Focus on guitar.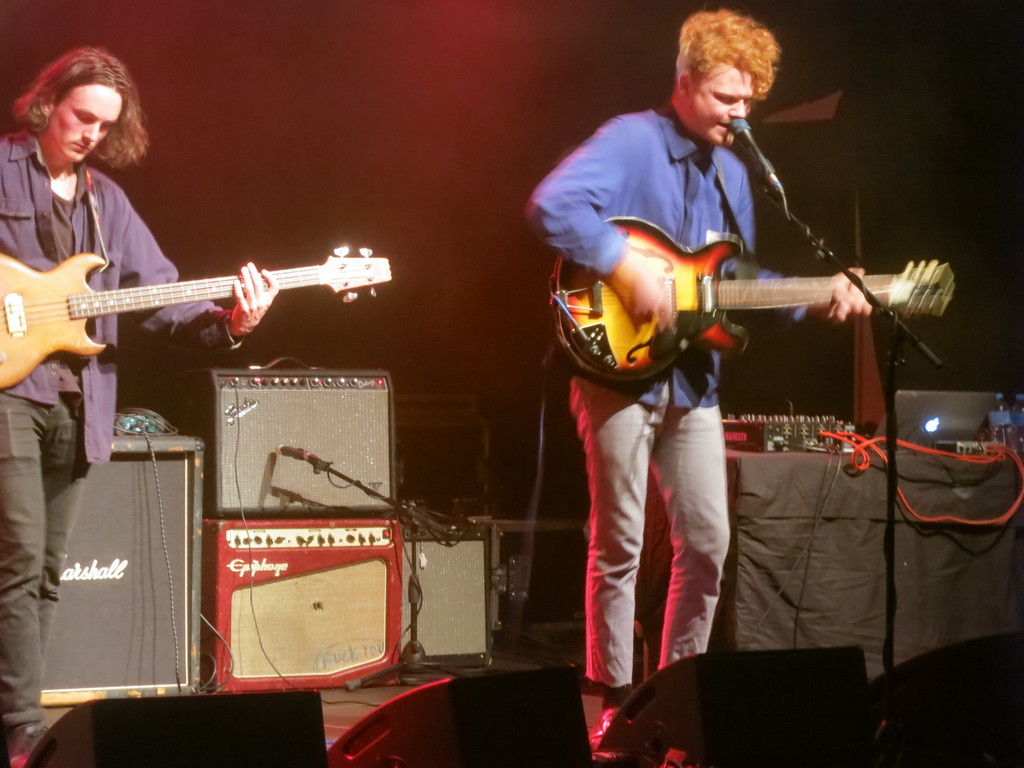
Focused at [x1=546, y1=212, x2=953, y2=380].
